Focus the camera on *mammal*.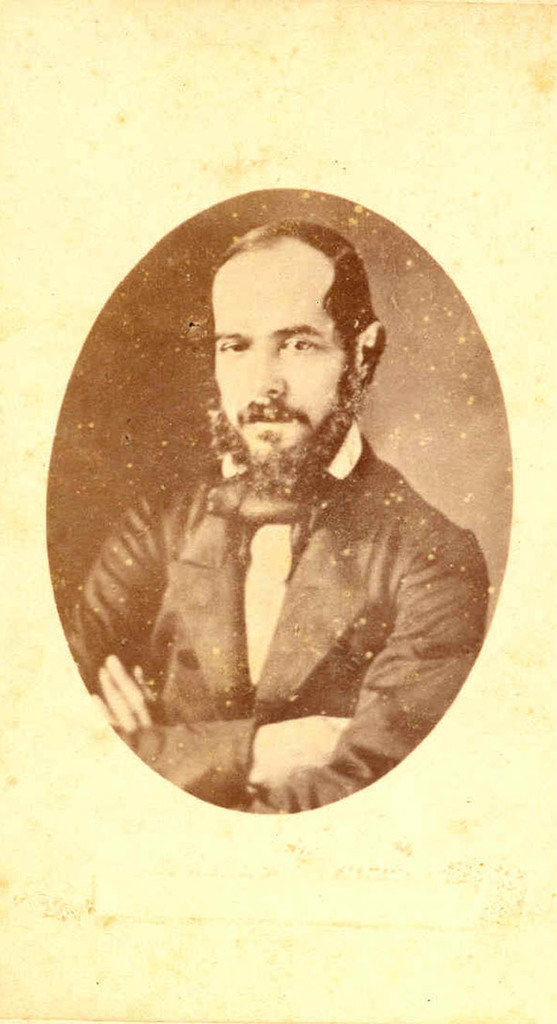
Focus region: [103,239,482,762].
